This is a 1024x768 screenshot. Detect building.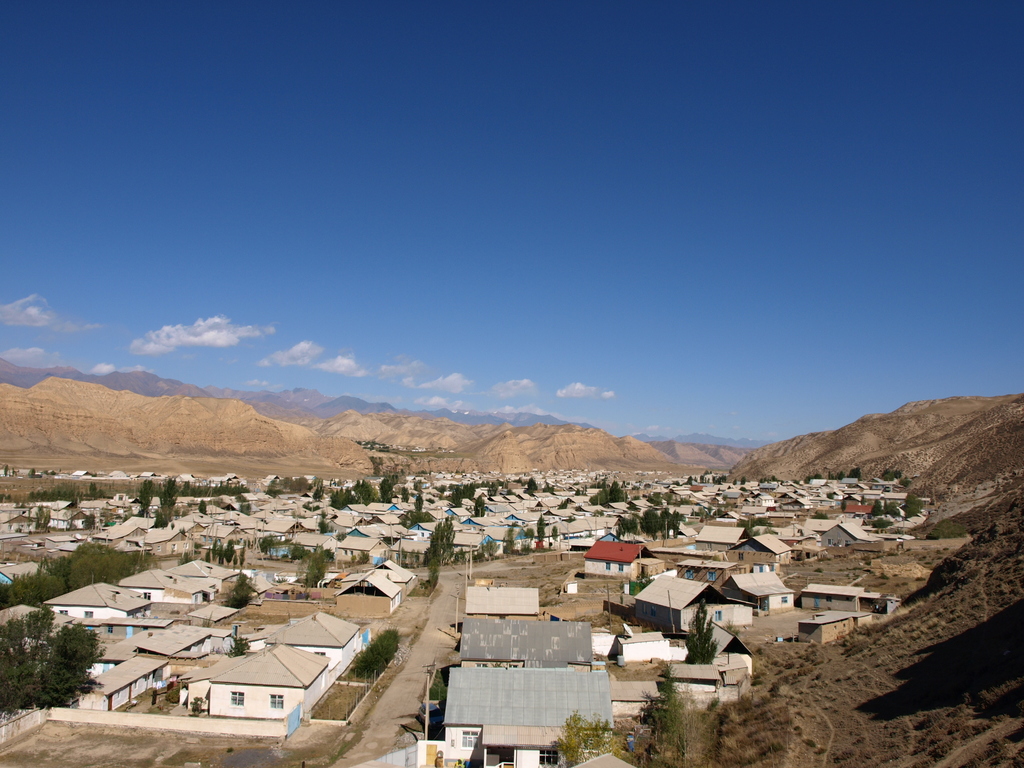
crop(797, 610, 872, 643).
